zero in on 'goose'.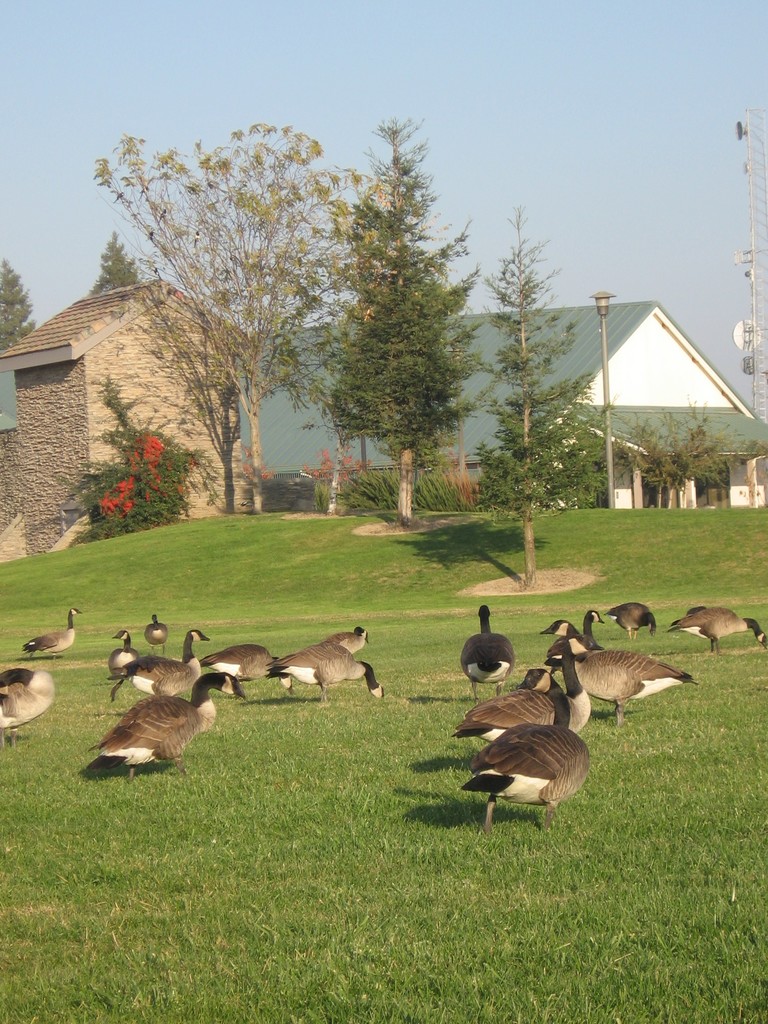
Zeroed in: [465, 665, 588, 833].
